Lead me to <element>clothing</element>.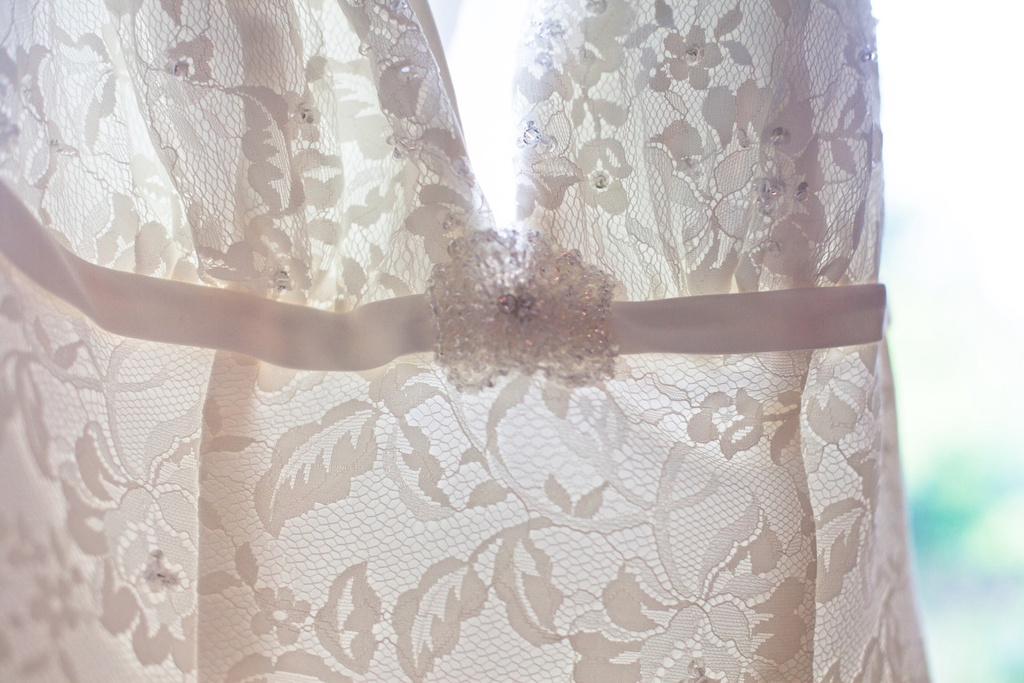
Lead to [left=0, top=0, right=935, bottom=682].
